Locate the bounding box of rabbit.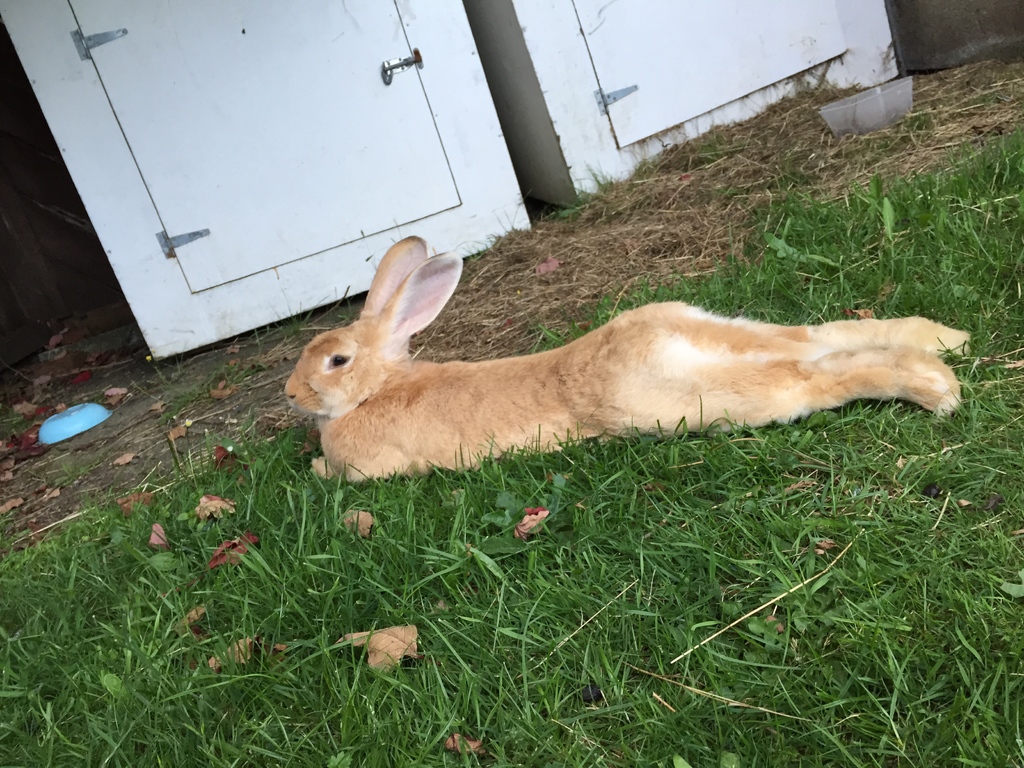
Bounding box: <bbox>279, 229, 970, 492</bbox>.
